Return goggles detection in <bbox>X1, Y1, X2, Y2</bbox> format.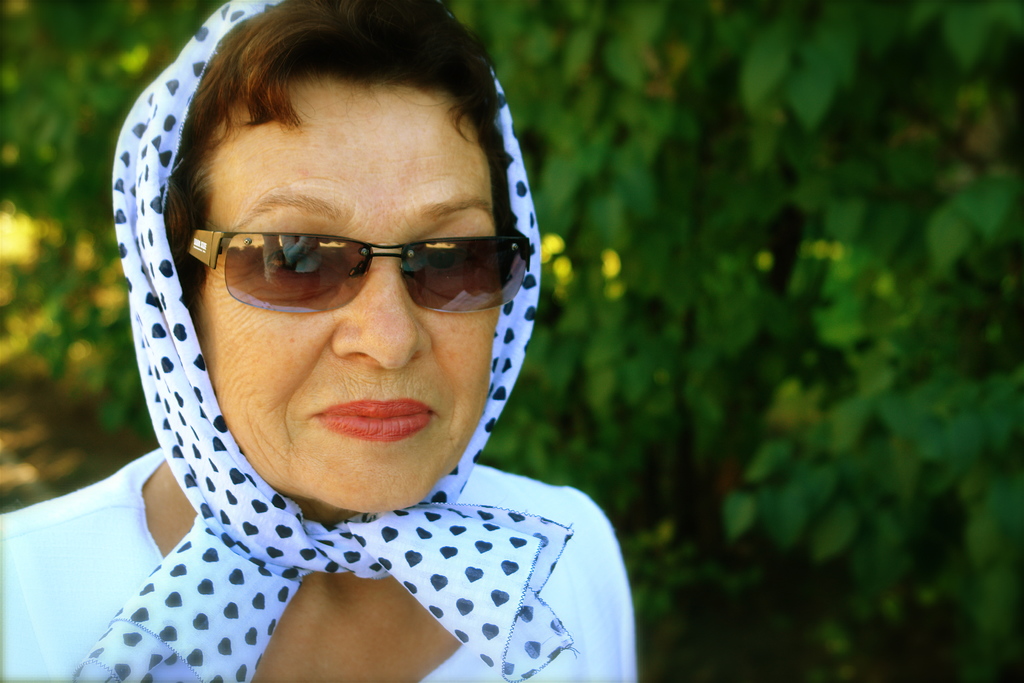
<bbox>182, 195, 531, 375</bbox>.
